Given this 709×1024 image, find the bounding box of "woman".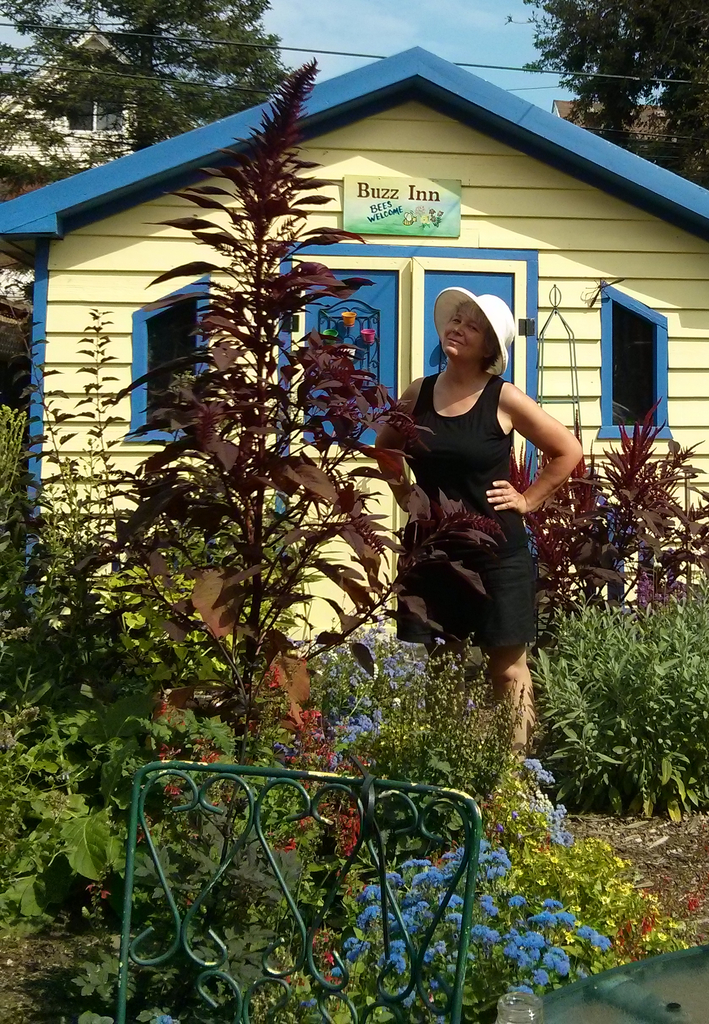
region(371, 269, 580, 756).
